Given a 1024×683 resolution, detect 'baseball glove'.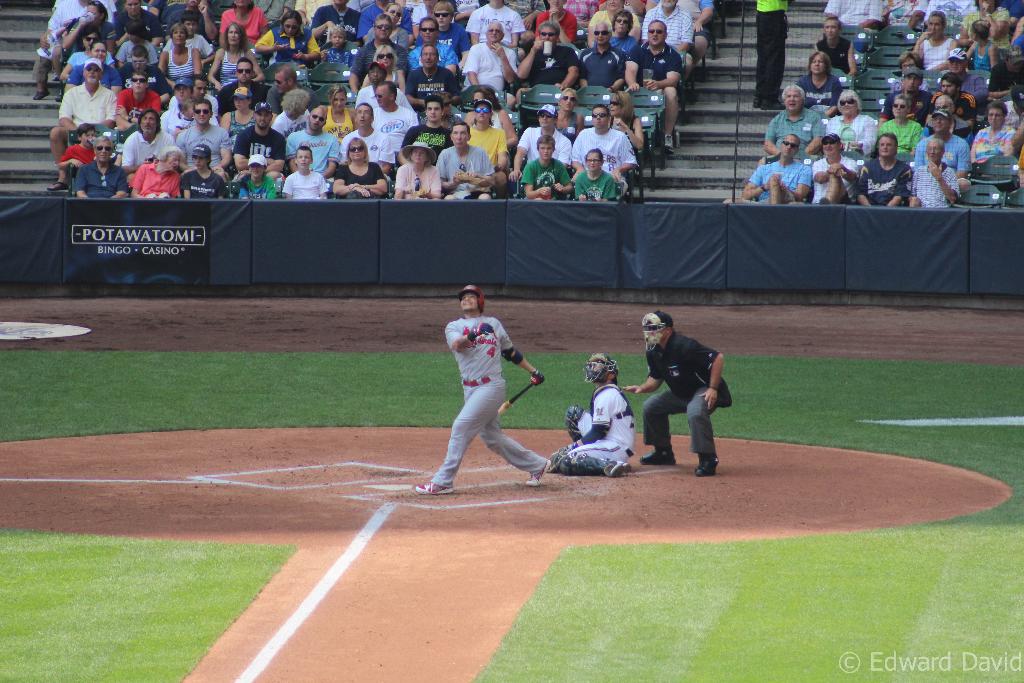
x1=565, y1=402, x2=584, y2=443.
